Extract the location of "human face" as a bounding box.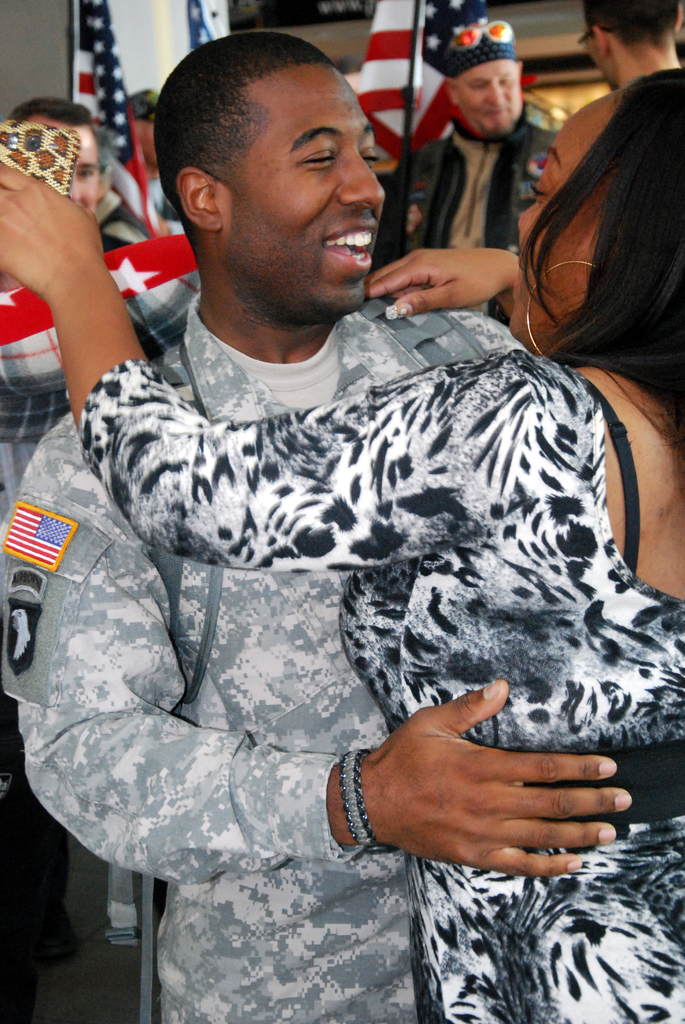
[left=459, top=61, right=525, bottom=135].
